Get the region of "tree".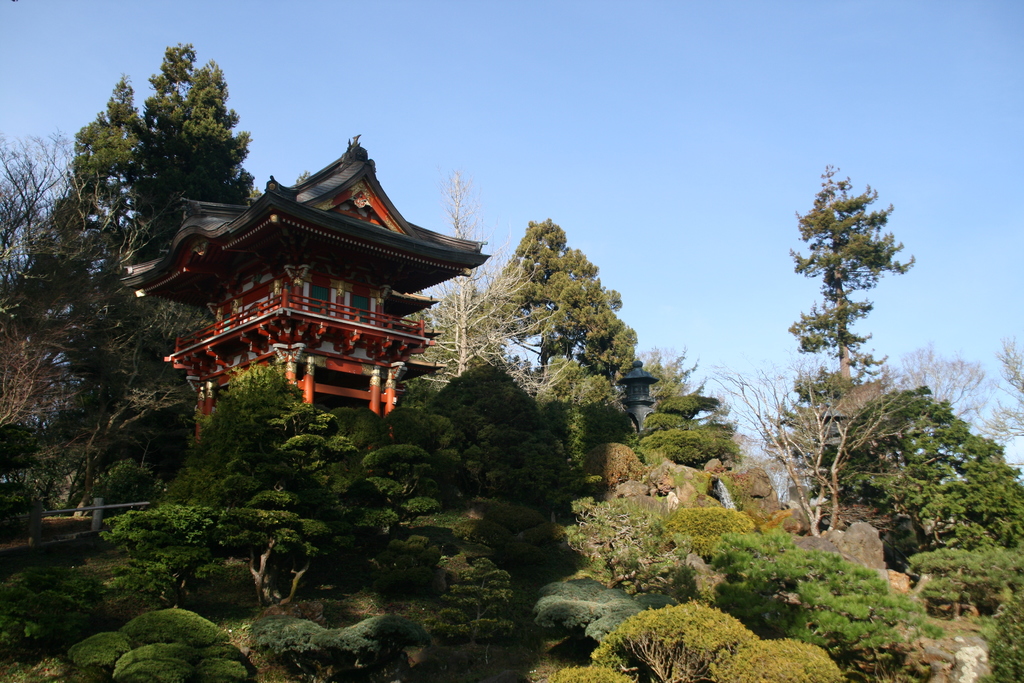
781/153/913/478.
